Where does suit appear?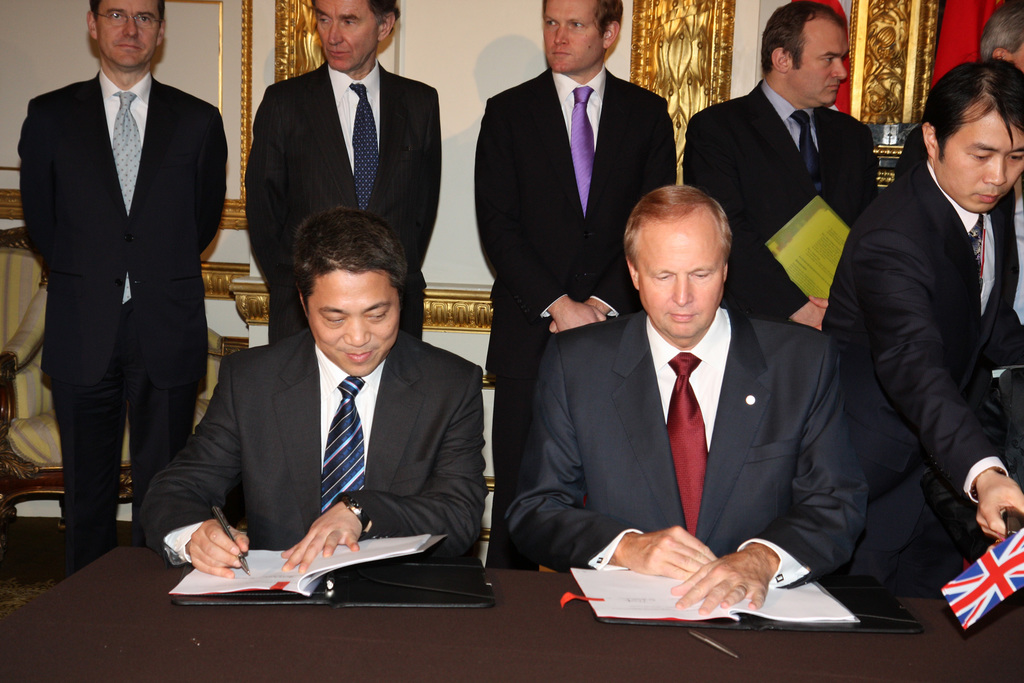
Appears at (682, 74, 881, 318).
